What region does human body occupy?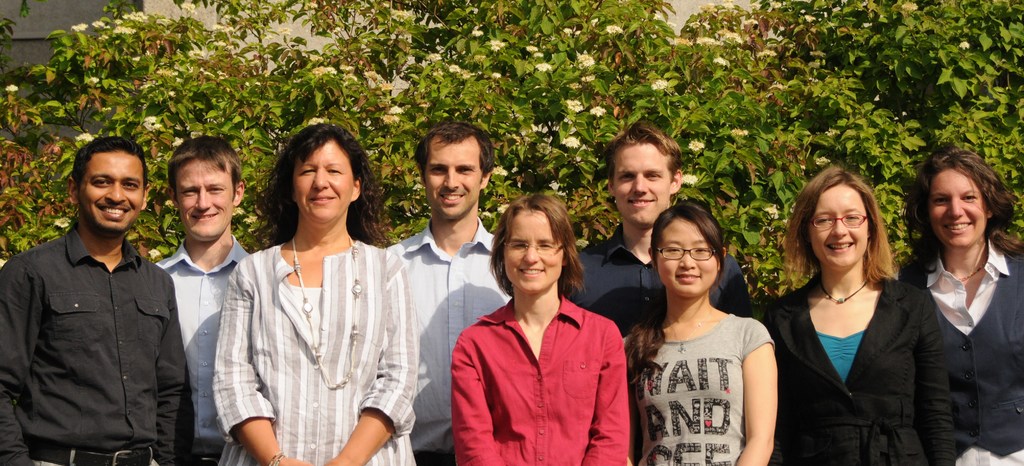
Rect(387, 117, 518, 465).
